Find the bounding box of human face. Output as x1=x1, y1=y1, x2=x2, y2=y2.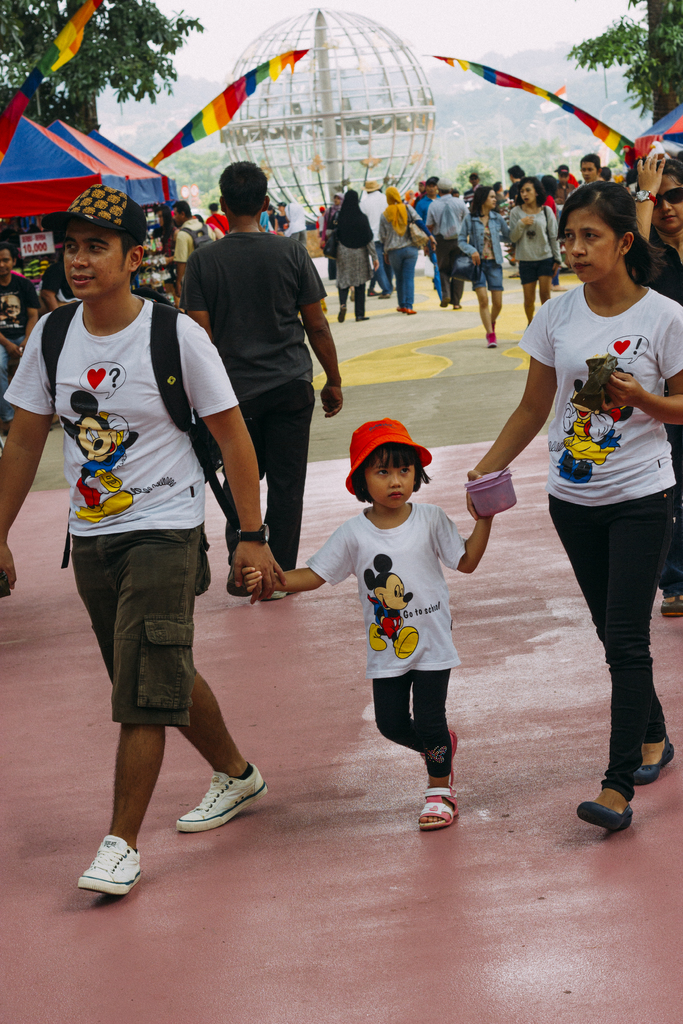
x1=466, y1=170, x2=479, y2=188.
